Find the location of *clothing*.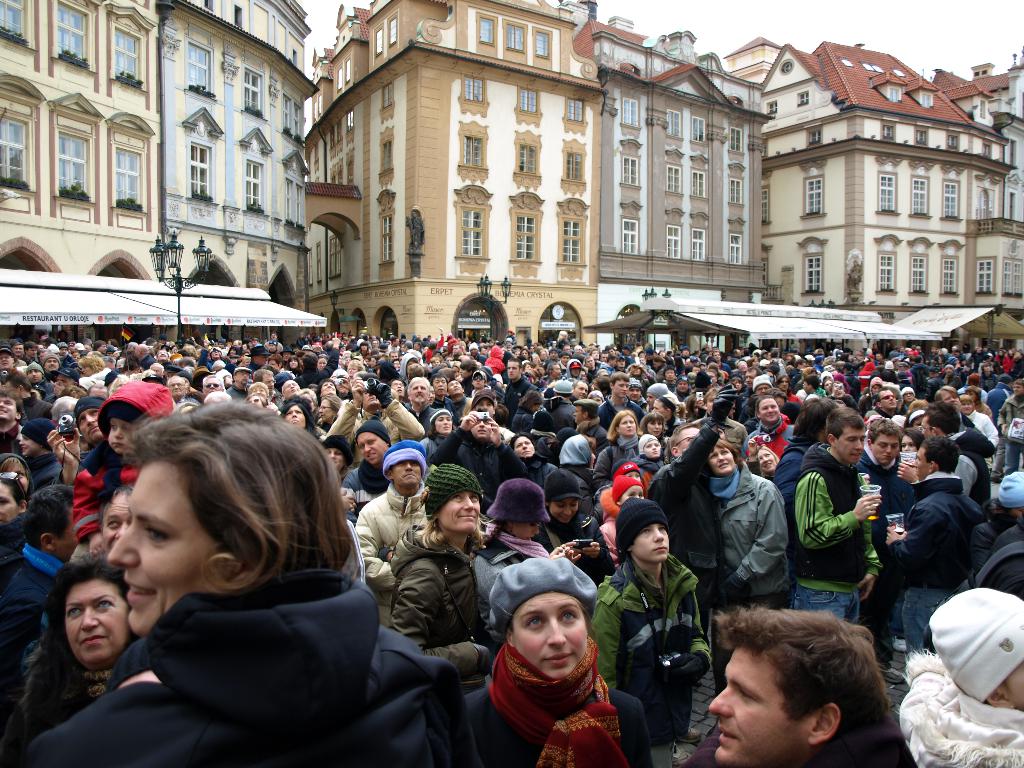
Location: bbox(0, 666, 109, 753).
